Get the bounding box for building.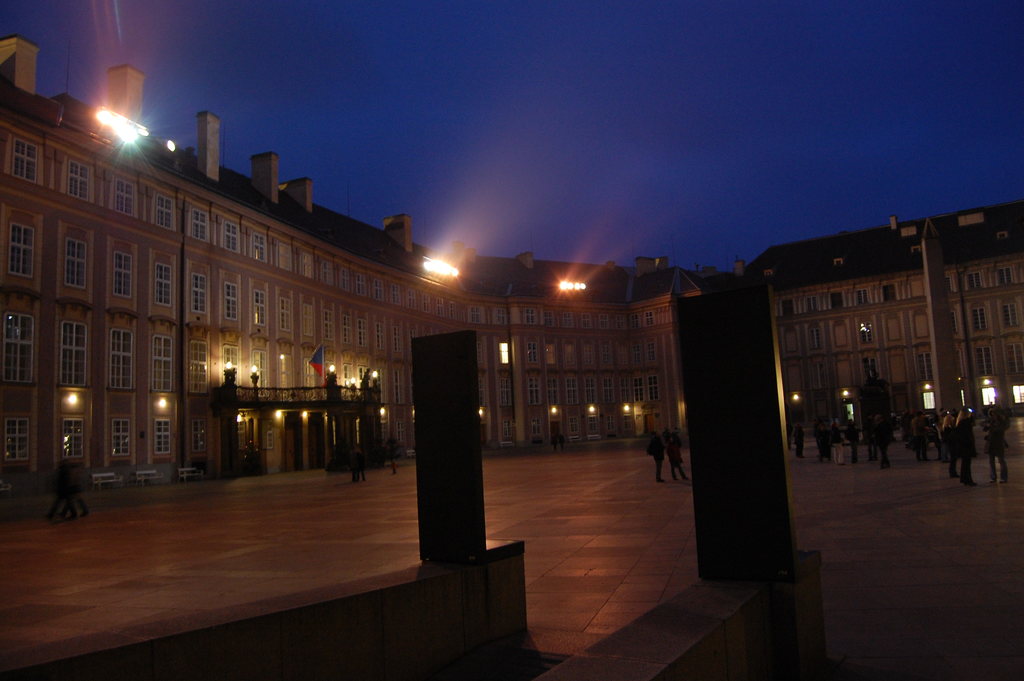
<box>0,33,678,484</box>.
